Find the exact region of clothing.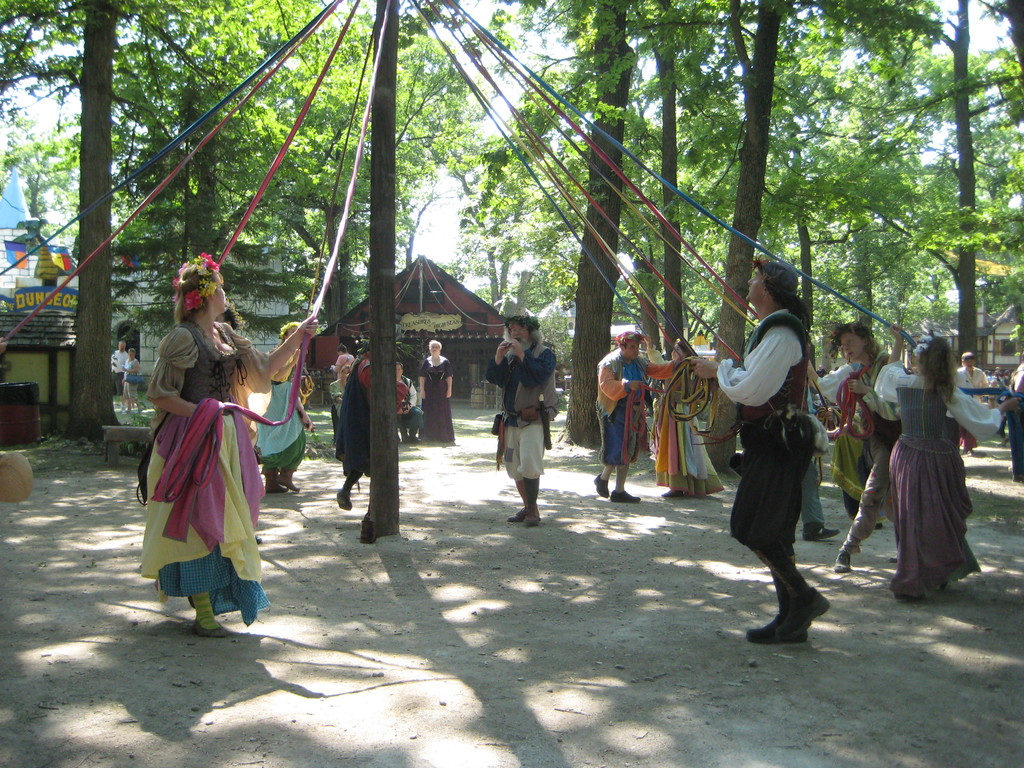
Exact region: (335, 353, 412, 495).
